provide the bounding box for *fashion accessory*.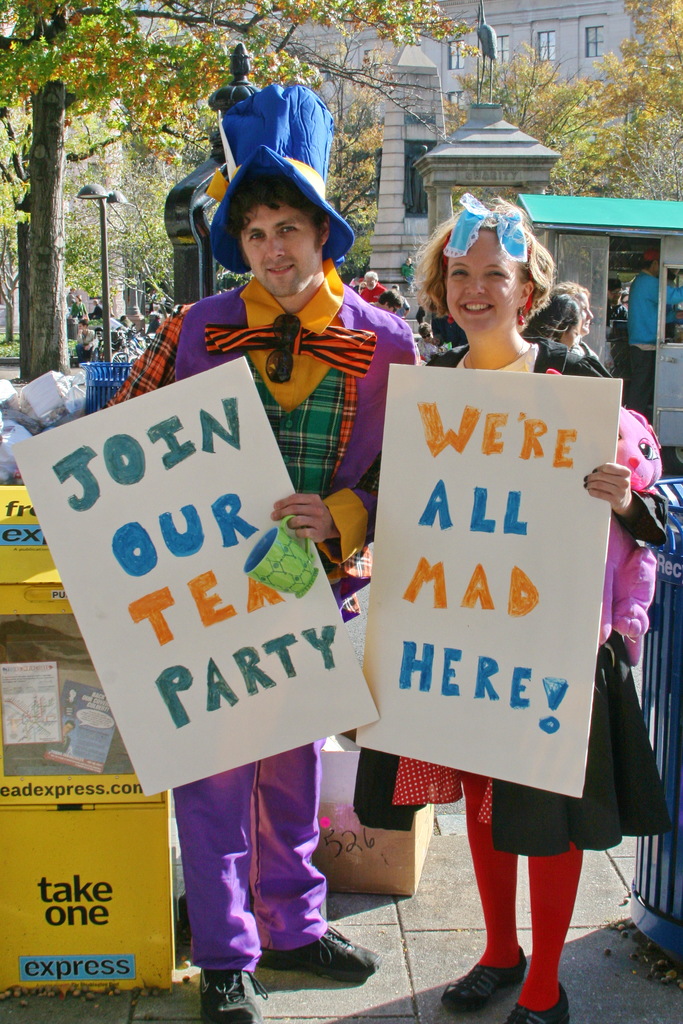
select_region(501, 984, 571, 1023).
